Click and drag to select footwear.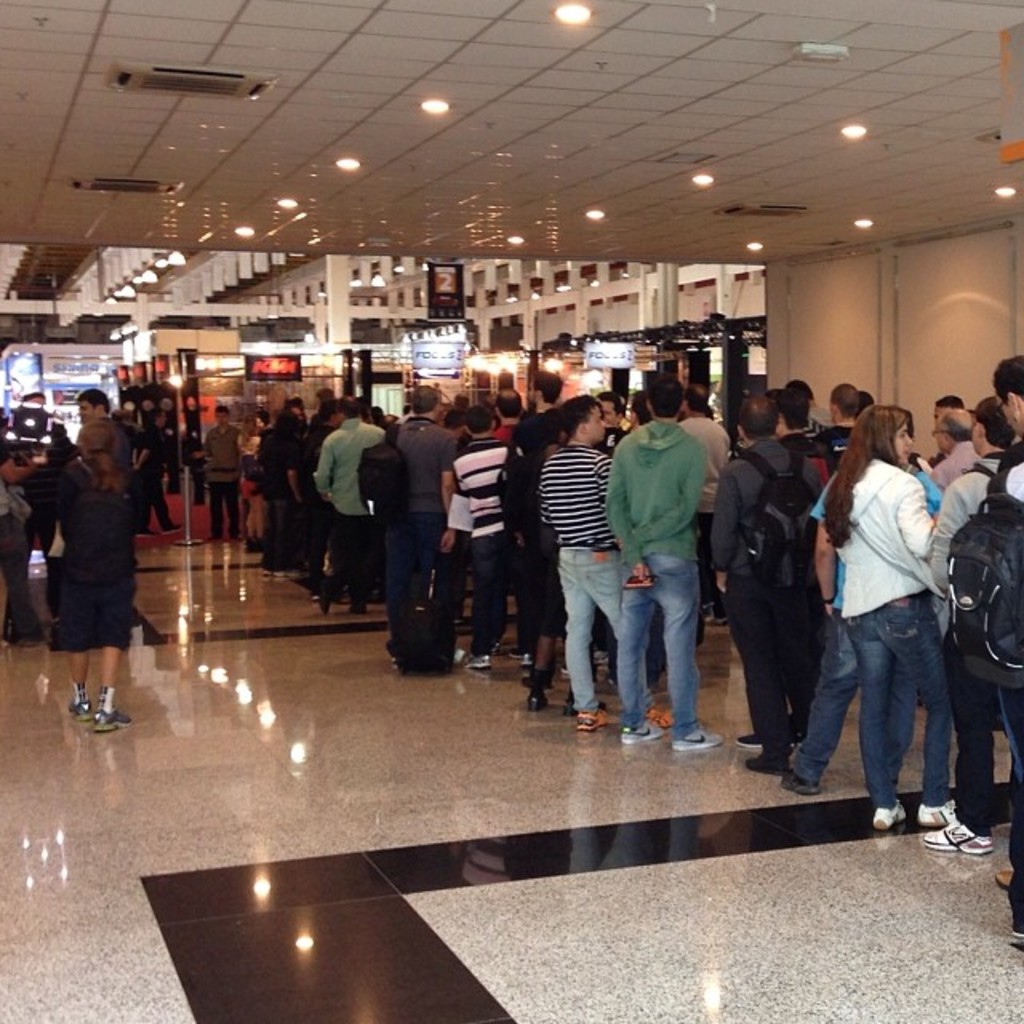
Selection: [670, 730, 720, 747].
